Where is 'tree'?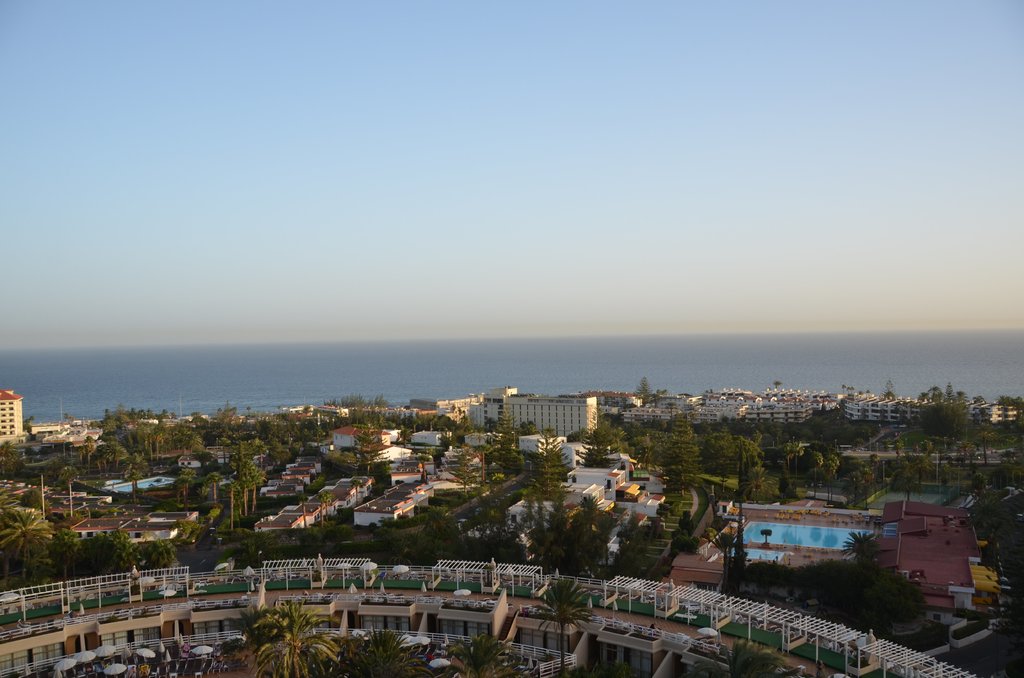
rect(72, 529, 143, 578).
